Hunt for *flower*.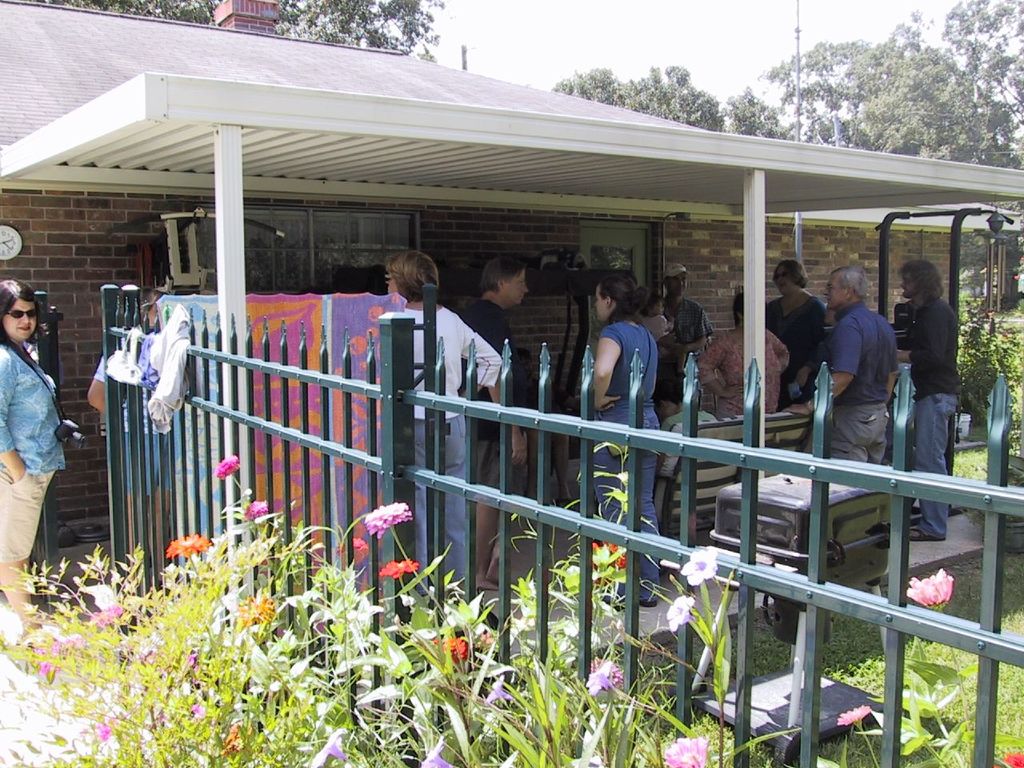
Hunted down at 236:600:274:624.
